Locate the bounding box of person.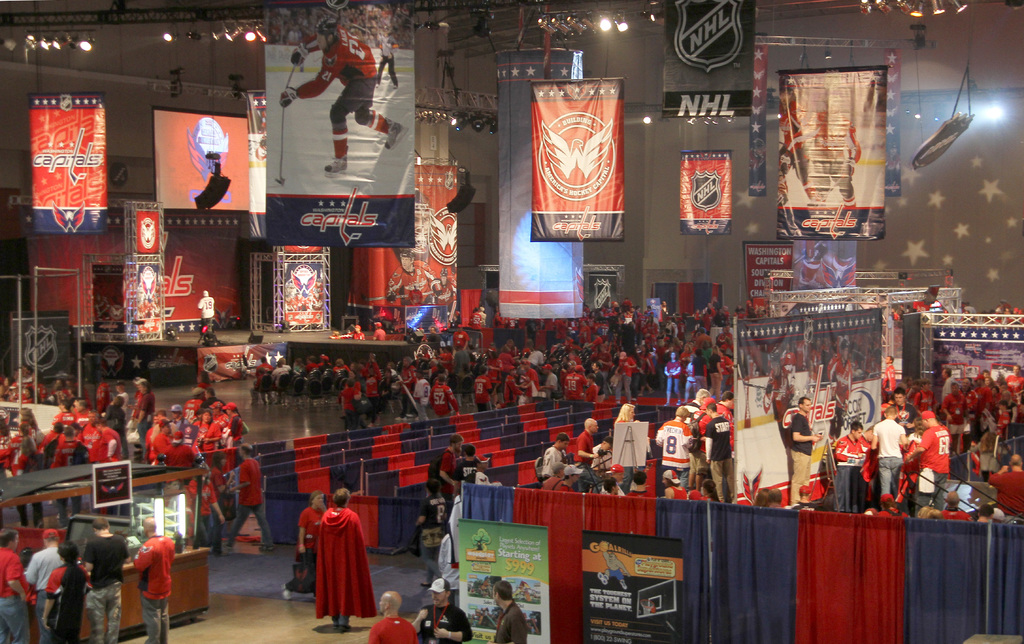
Bounding box: [x1=316, y1=488, x2=378, y2=632].
